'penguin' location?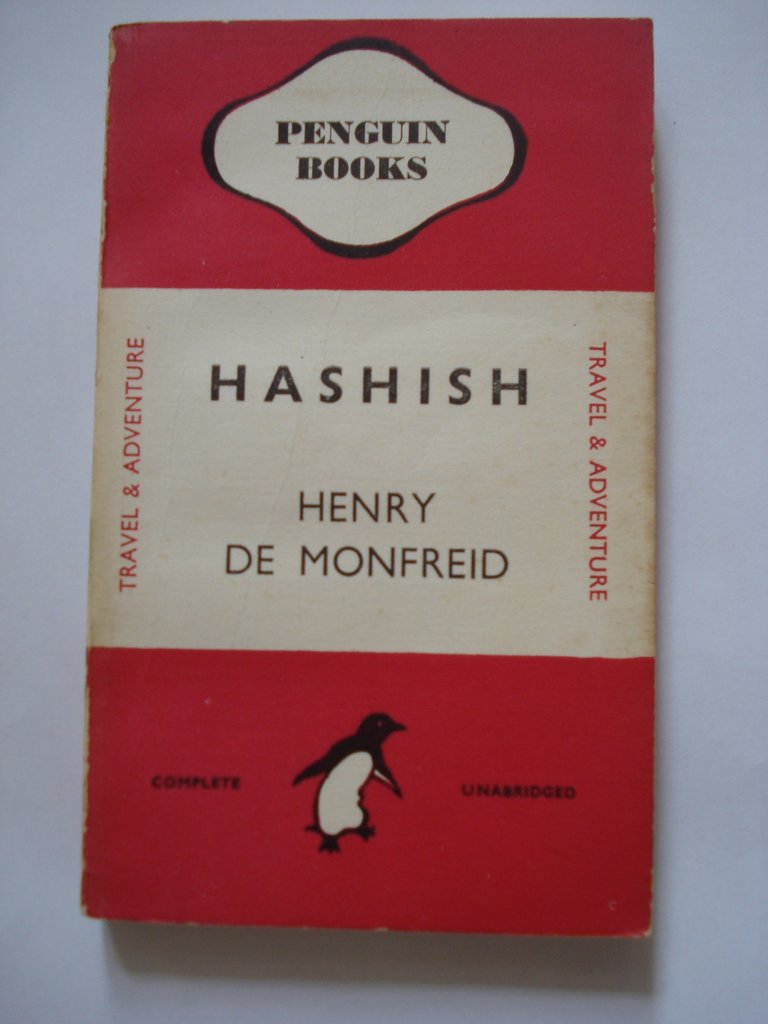
pyautogui.locateOnScreen(296, 700, 425, 863)
